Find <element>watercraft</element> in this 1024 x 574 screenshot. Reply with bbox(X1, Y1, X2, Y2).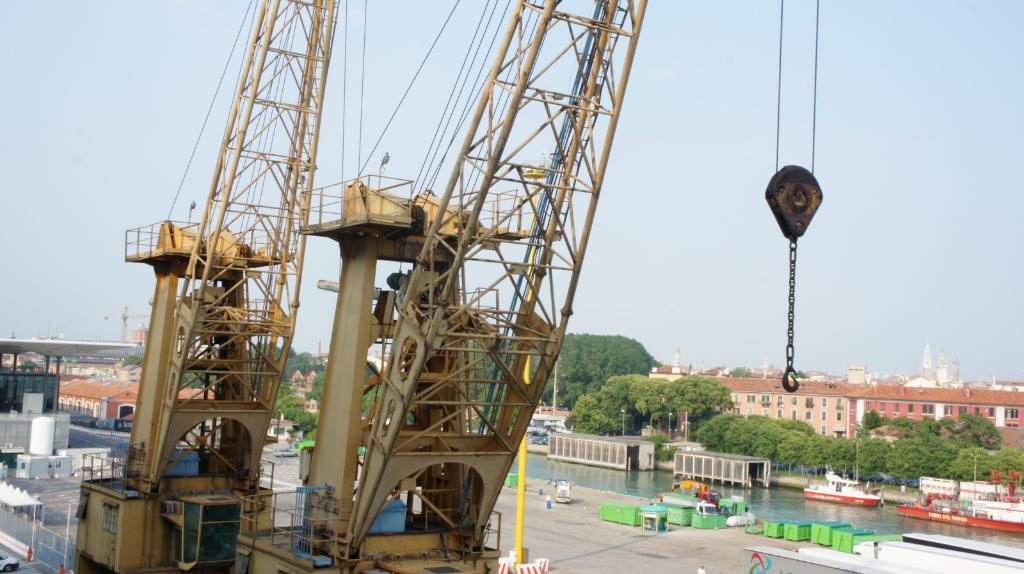
bbox(813, 469, 892, 511).
